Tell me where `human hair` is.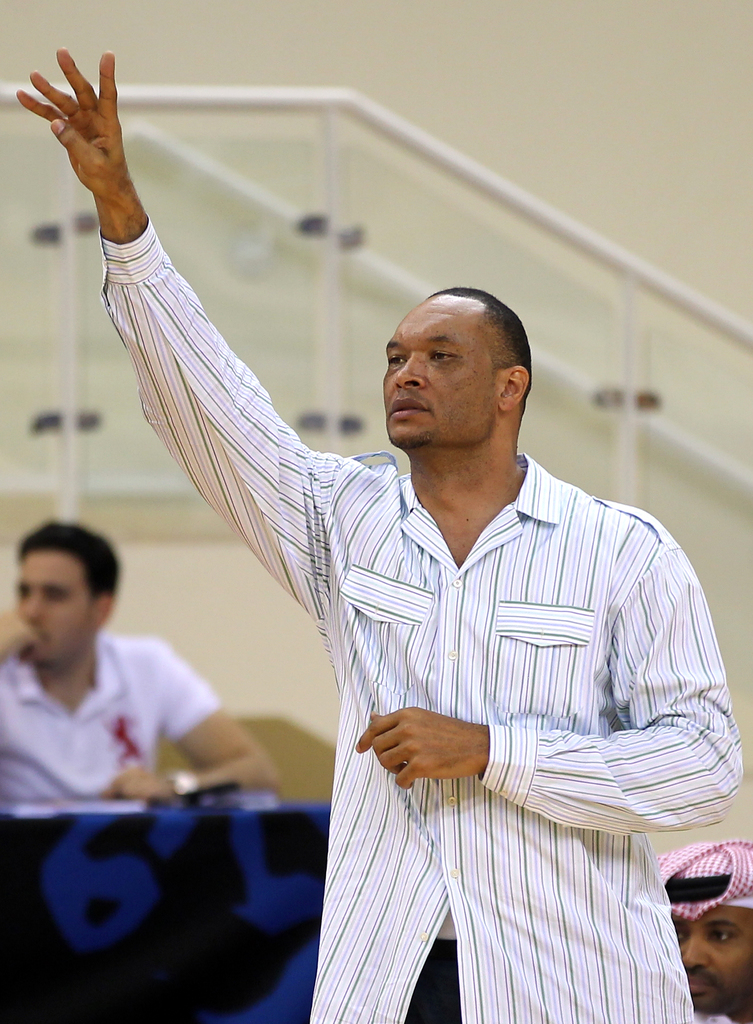
`human hair` is at crop(15, 520, 111, 634).
